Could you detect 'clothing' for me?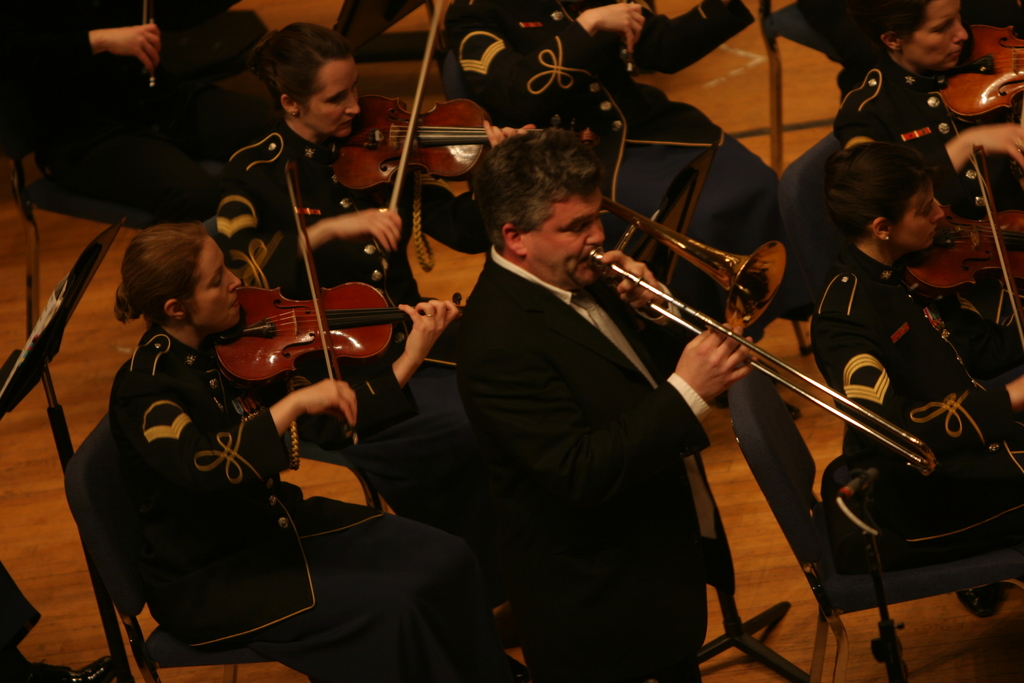
Detection result: (left=833, top=47, right=1015, bottom=220).
